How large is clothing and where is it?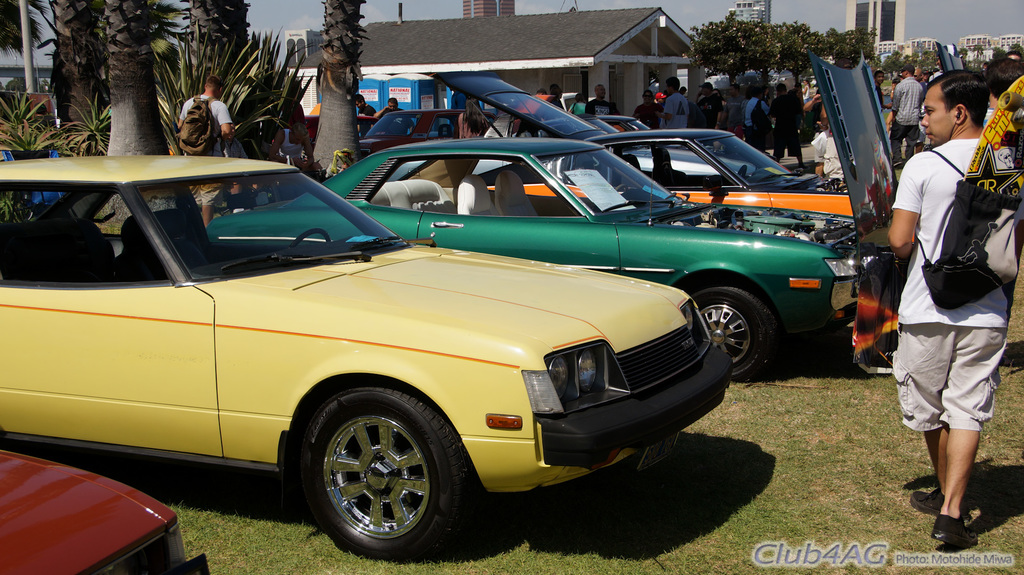
Bounding box: <box>552,99,566,112</box>.
